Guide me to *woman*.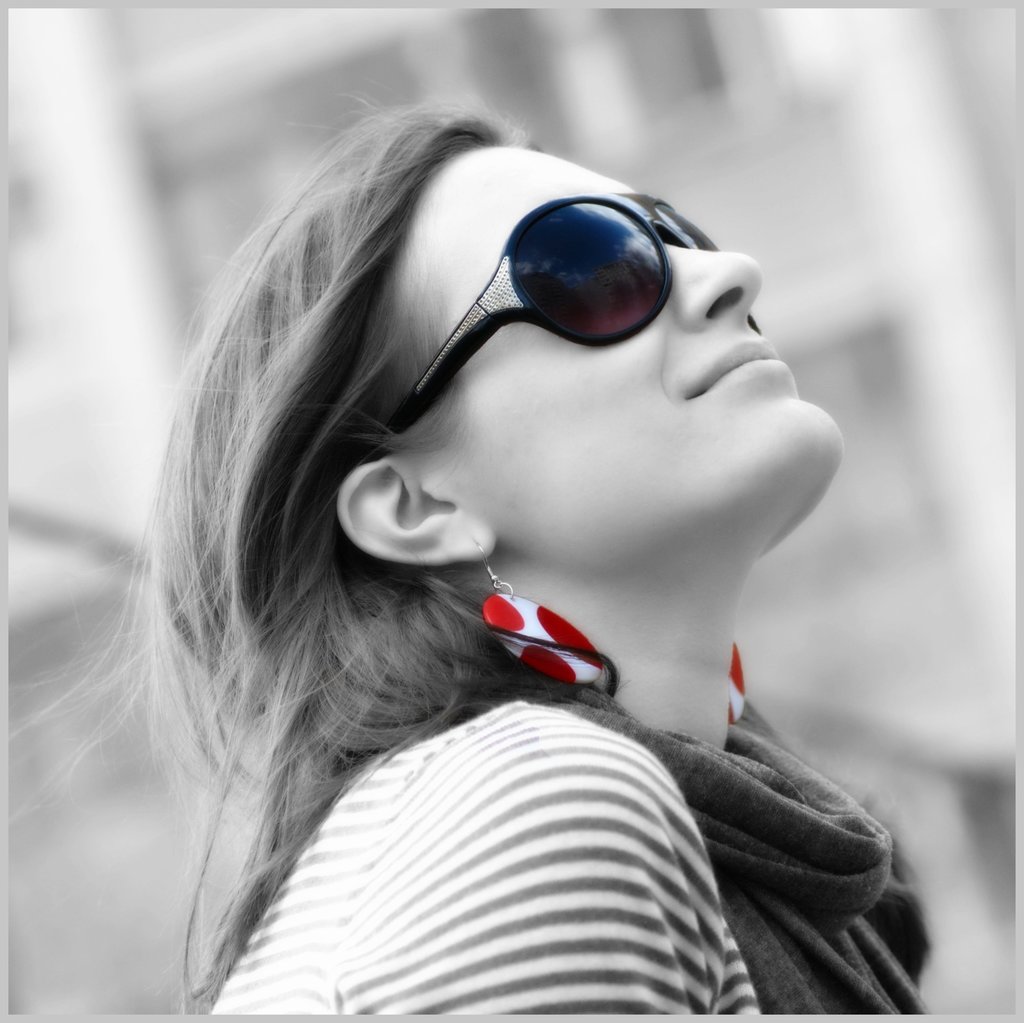
Guidance: x1=8 y1=60 x2=930 y2=1006.
